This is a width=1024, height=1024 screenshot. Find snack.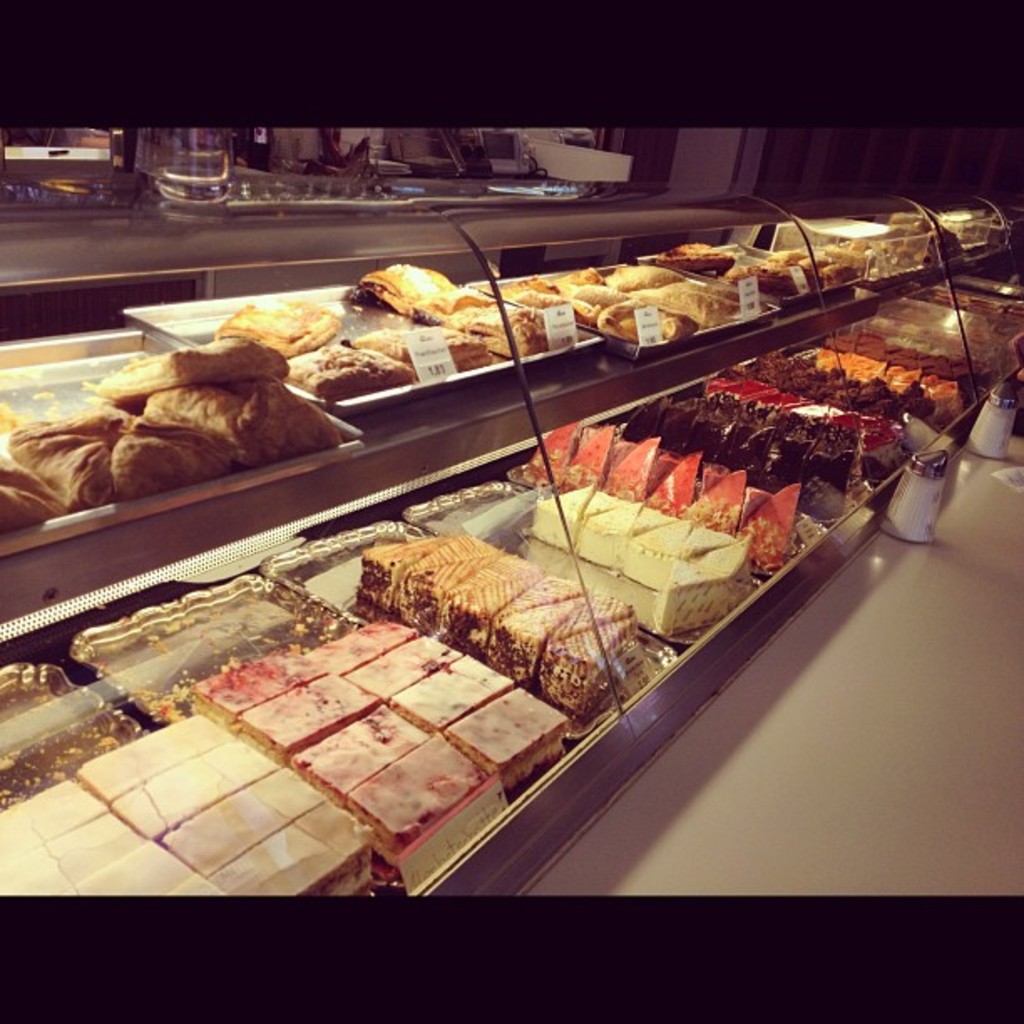
Bounding box: <box>212,288,335,366</box>.
